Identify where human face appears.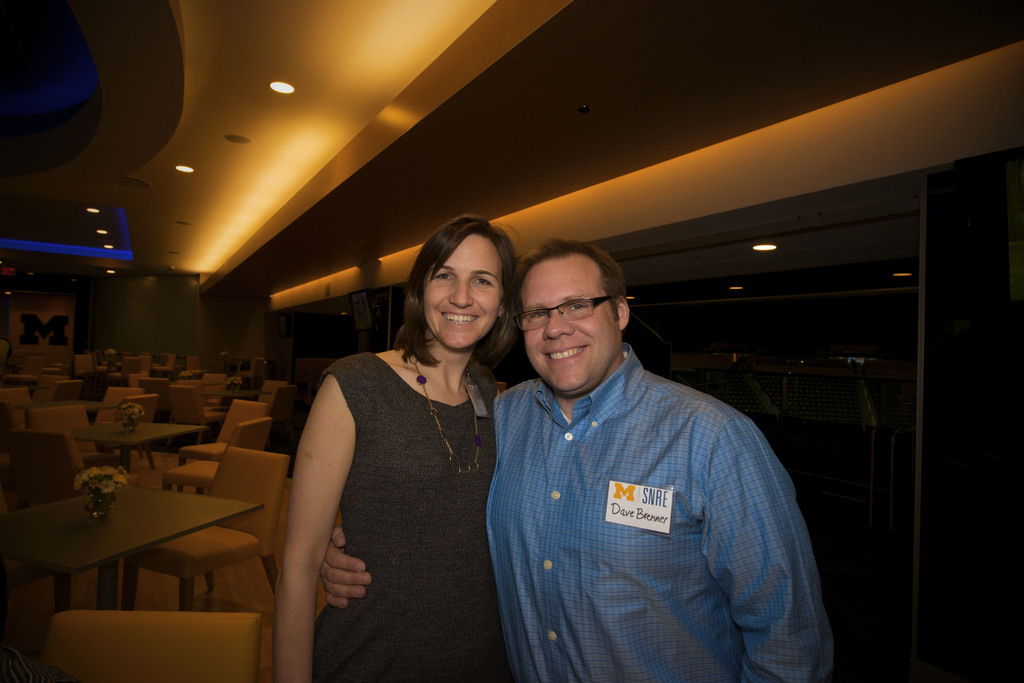
Appears at crop(428, 239, 505, 353).
